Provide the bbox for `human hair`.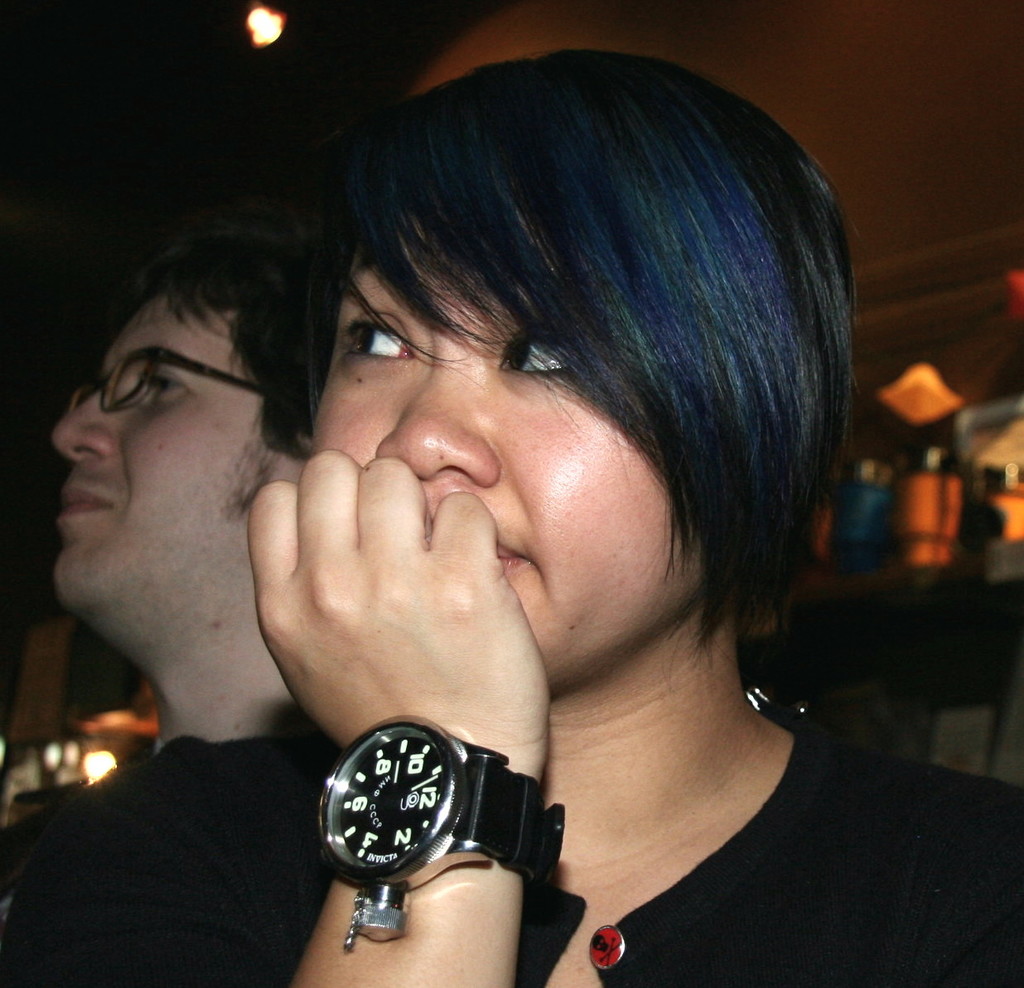
x1=133 y1=212 x2=351 y2=533.
